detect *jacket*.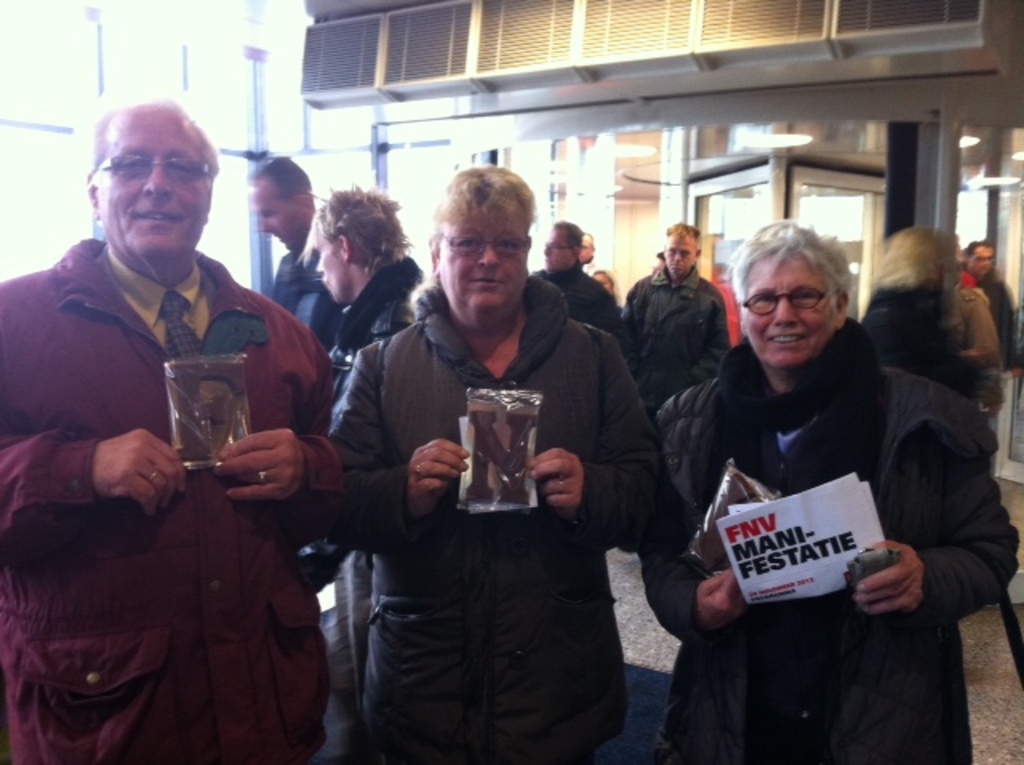
Detected at BBox(333, 211, 653, 715).
